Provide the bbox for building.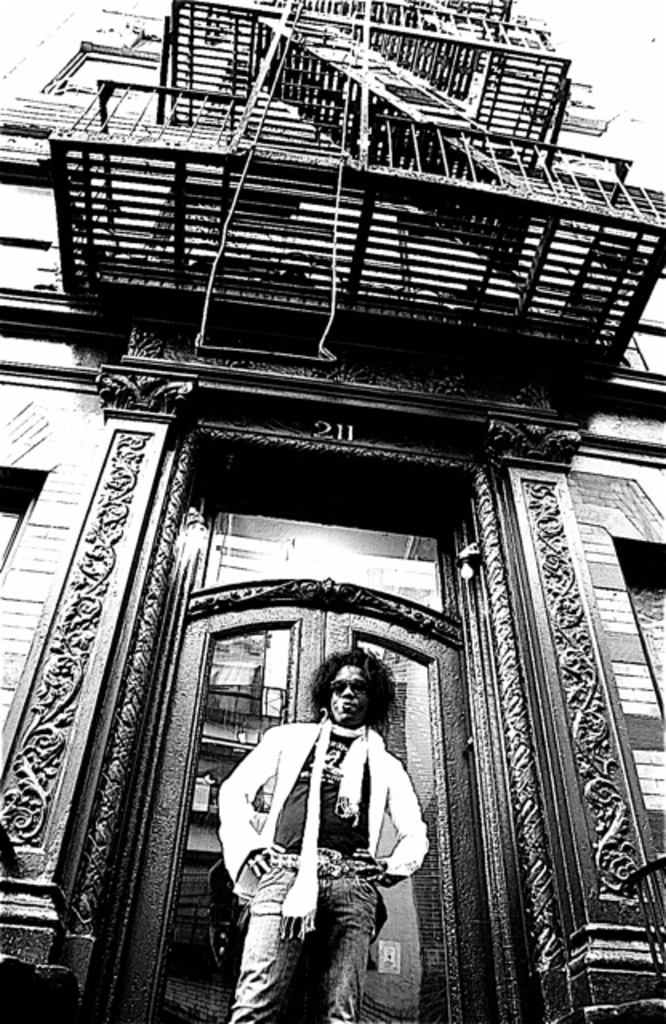
0/0/664/1022.
